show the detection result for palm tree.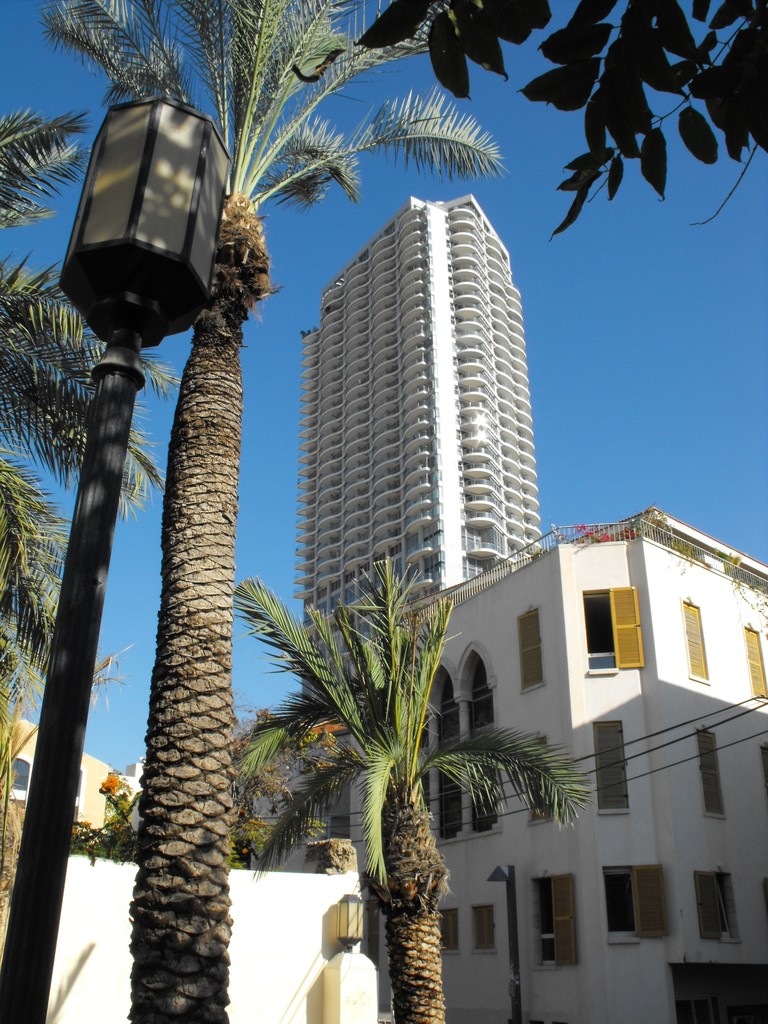
x1=246, y1=571, x2=505, y2=988.
